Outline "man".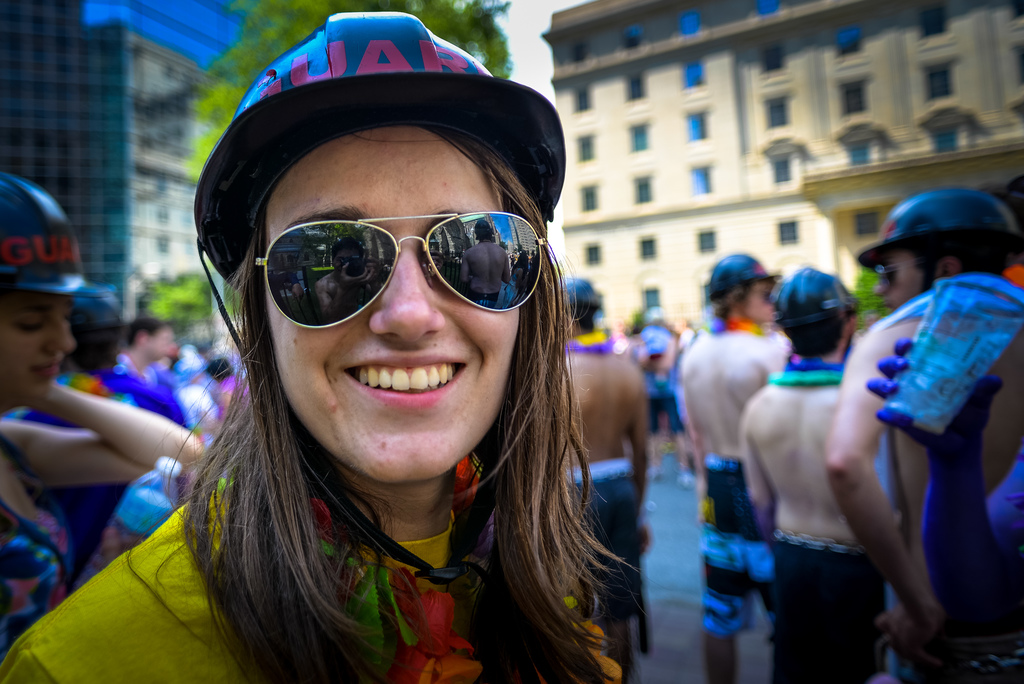
Outline: detection(552, 263, 641, 683).
